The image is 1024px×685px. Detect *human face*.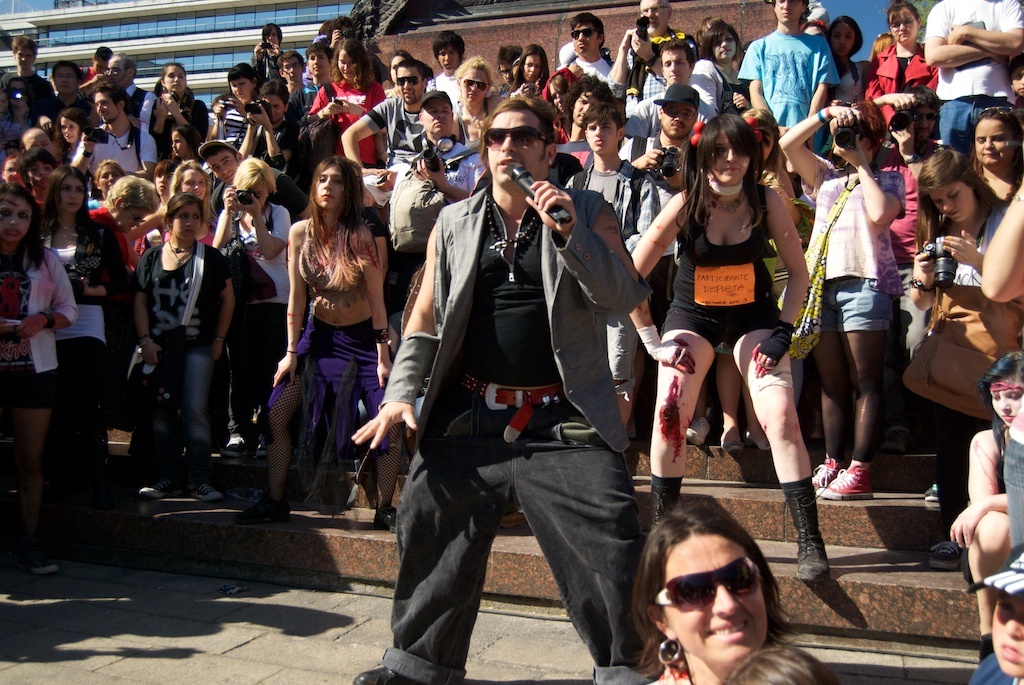
Detection: 207 145 235 182.
